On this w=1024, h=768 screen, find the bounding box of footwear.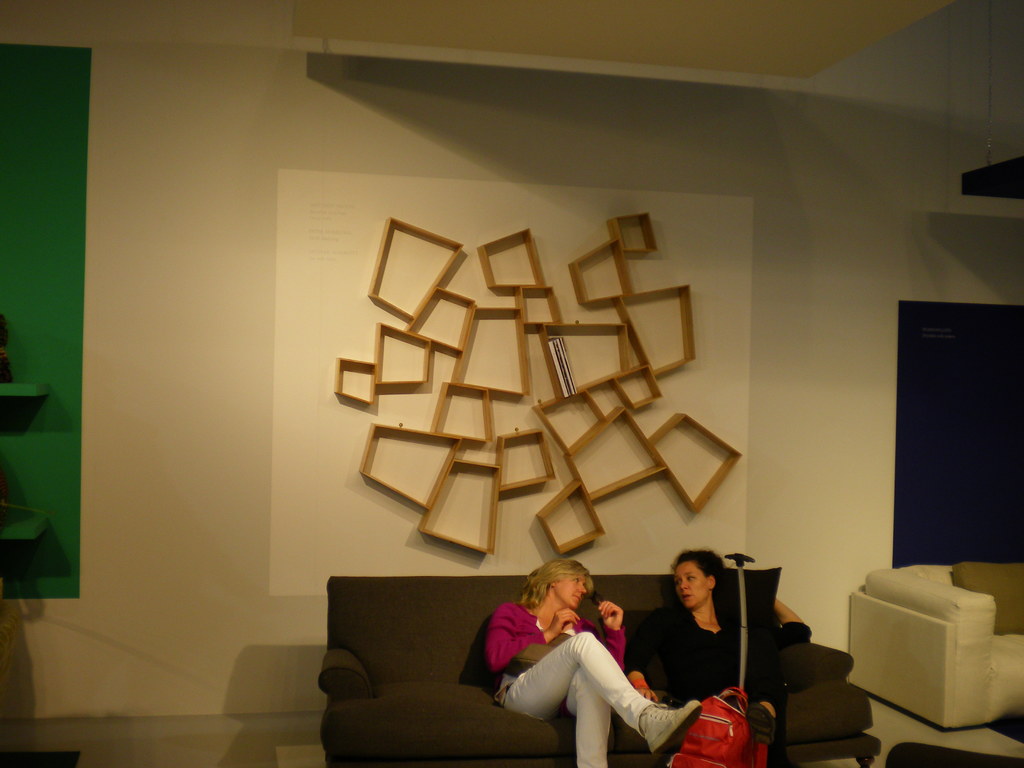
Bounding box: <bbox>639, 701, 701, 767</bbox>.
